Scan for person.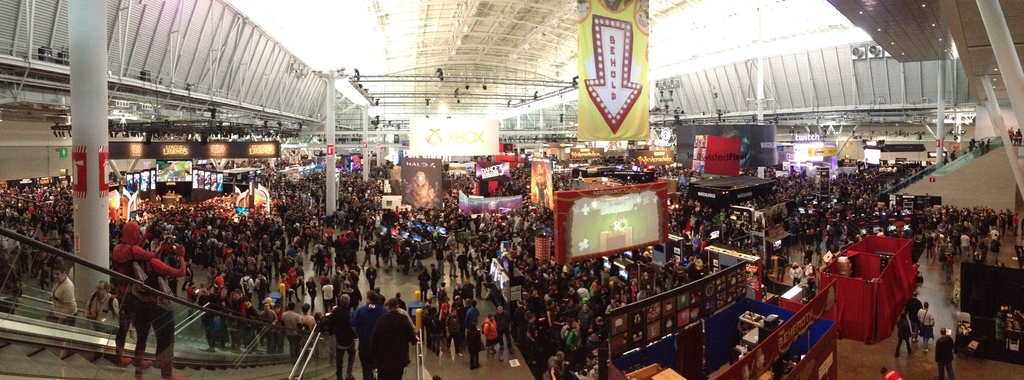
Scan result: left=721, top=204, right=728, bottom=233.
